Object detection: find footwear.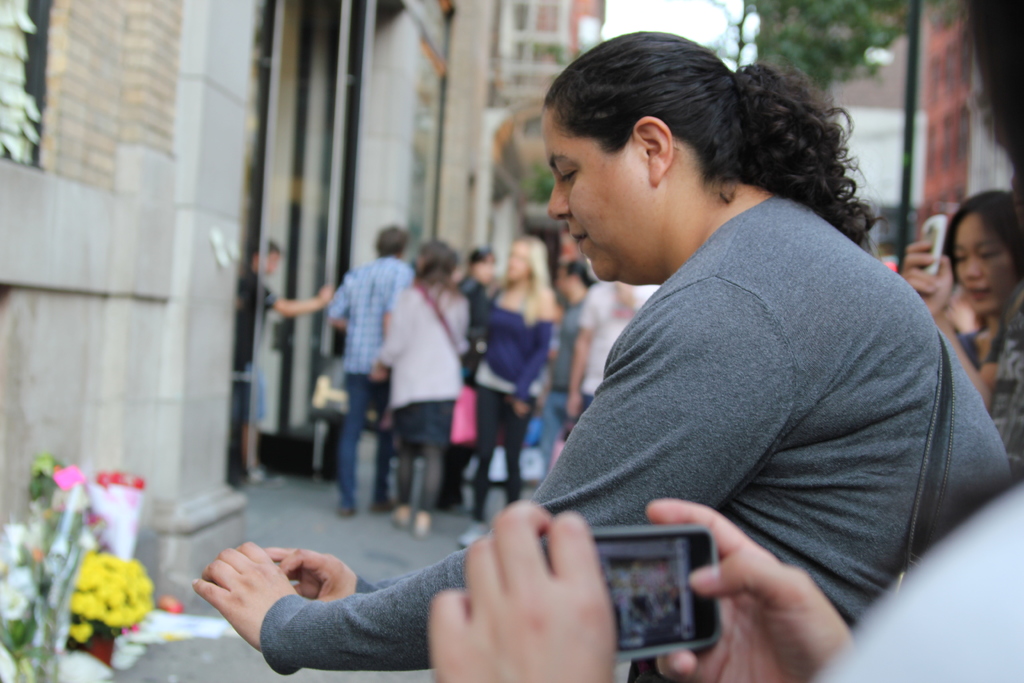
x1=335 y1=507 x2=353 y2=514.
